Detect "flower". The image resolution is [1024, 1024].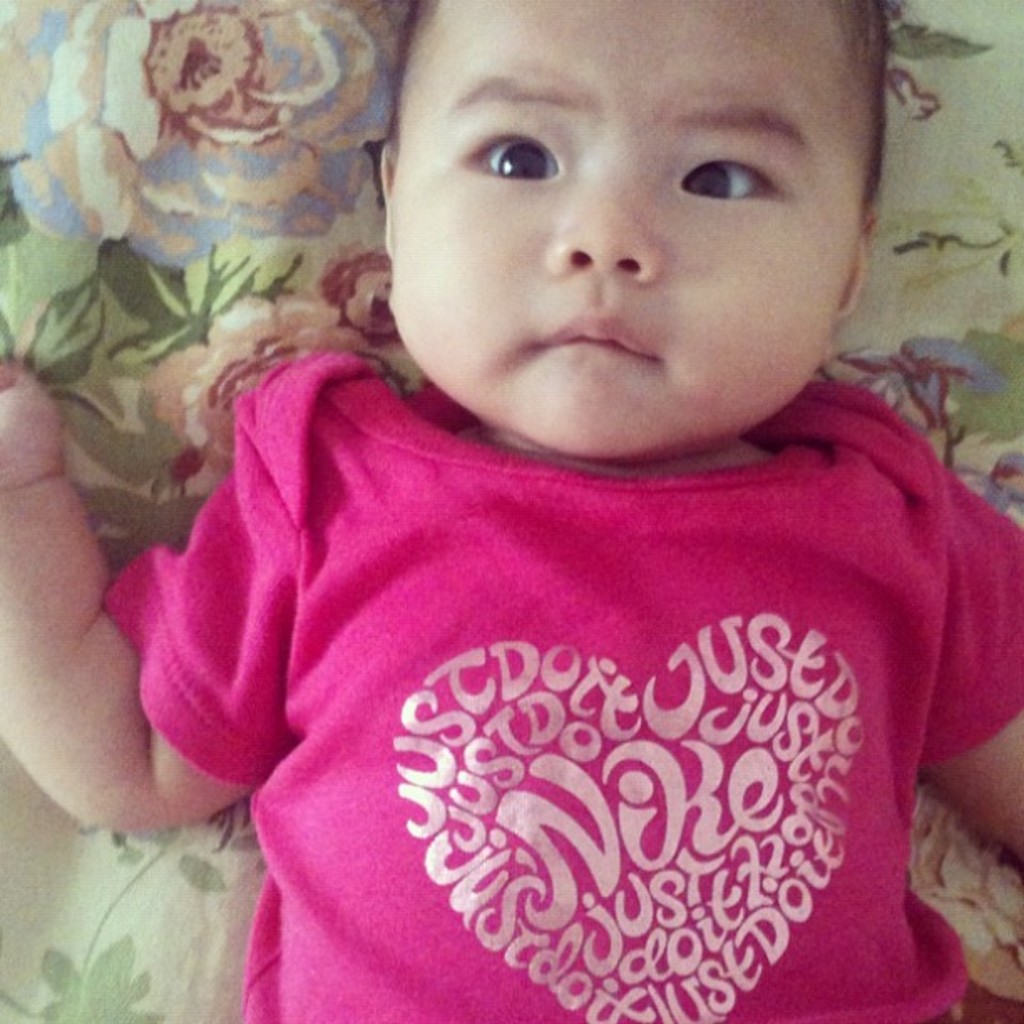
BBox(0, 0, 398, 266).
